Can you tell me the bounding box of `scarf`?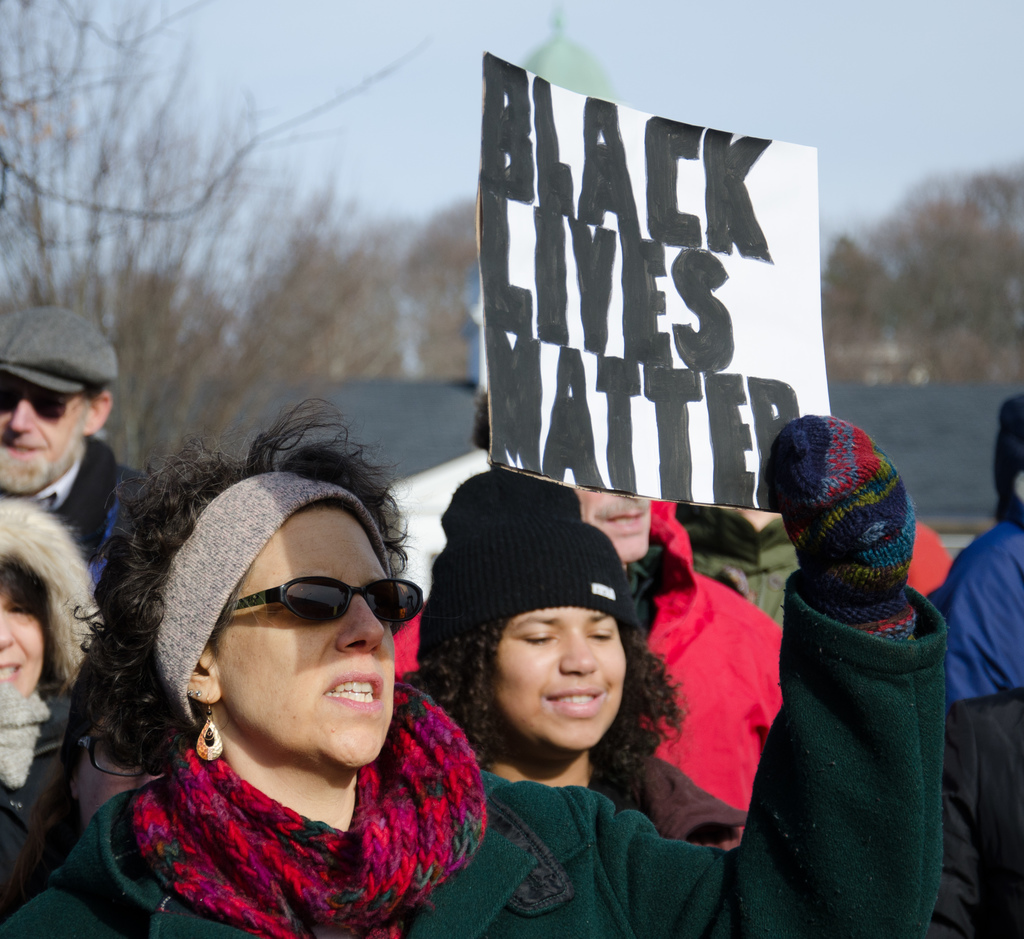
(x1=136, y1=679, x2=488, y2=938).
